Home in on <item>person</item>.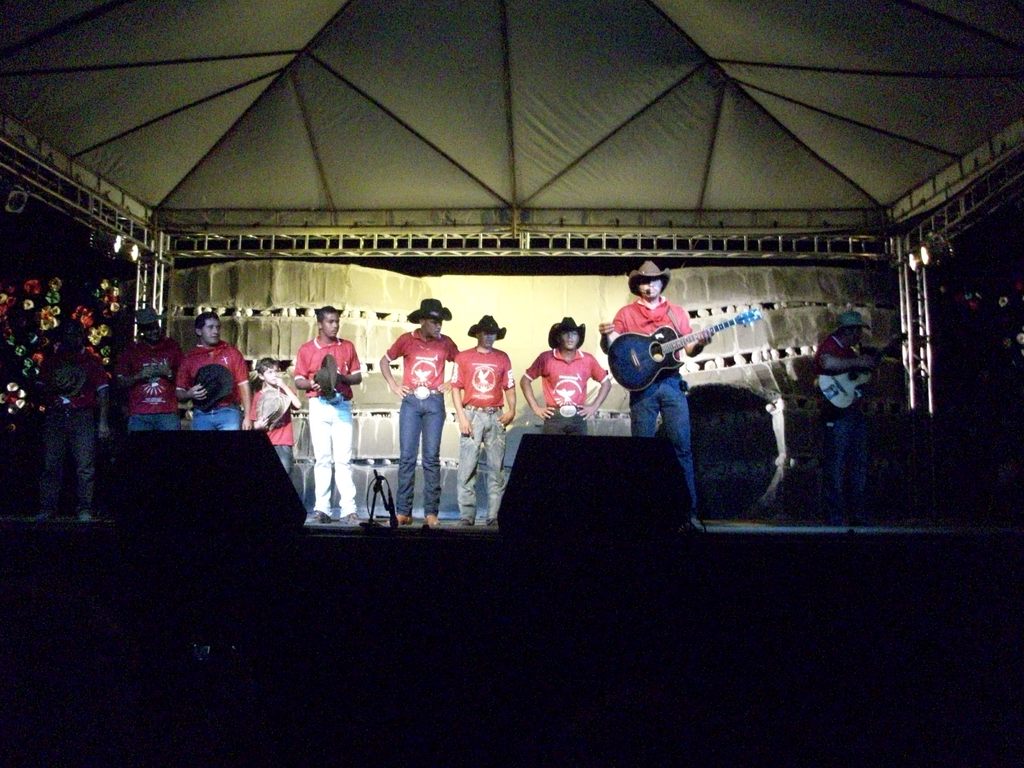
Homed in at 519,321,611,433.
